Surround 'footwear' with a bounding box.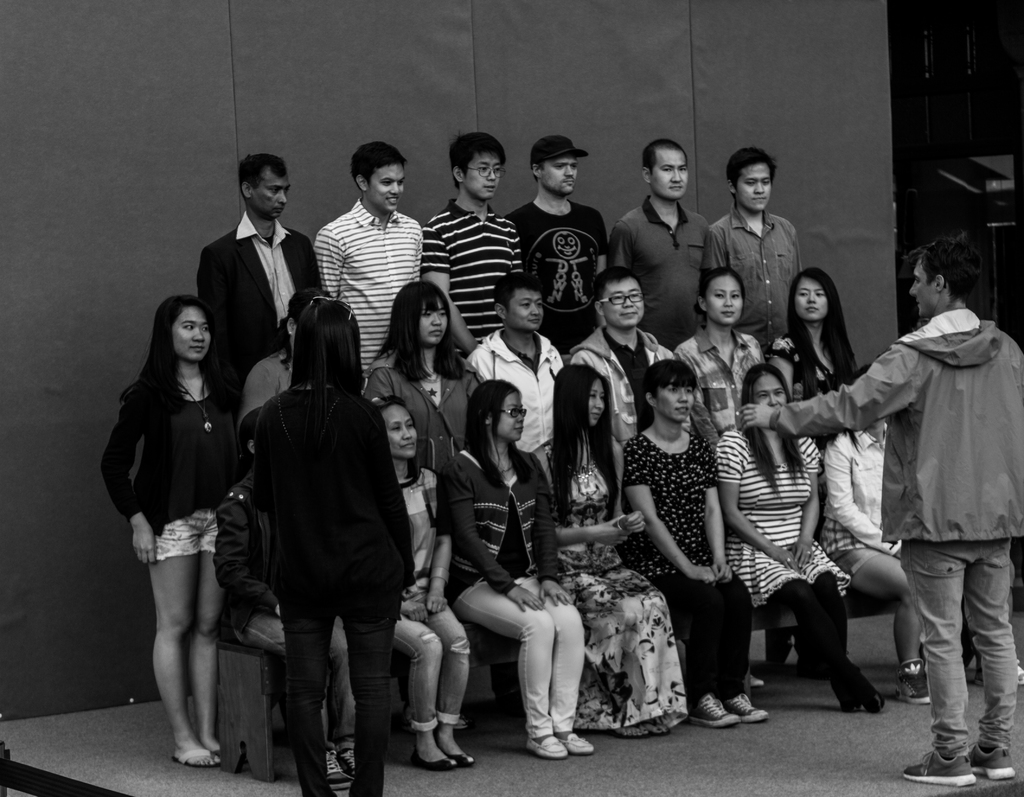
bbox=(442, 746, 473, 766).
